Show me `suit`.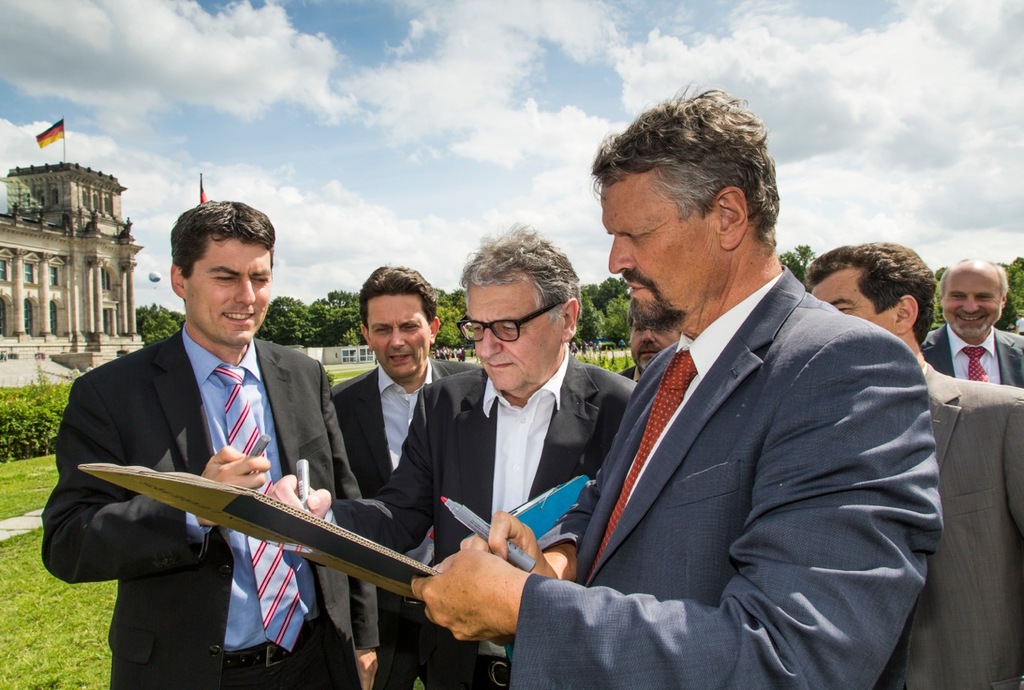
`suit` is here: 530/177/954/689.
